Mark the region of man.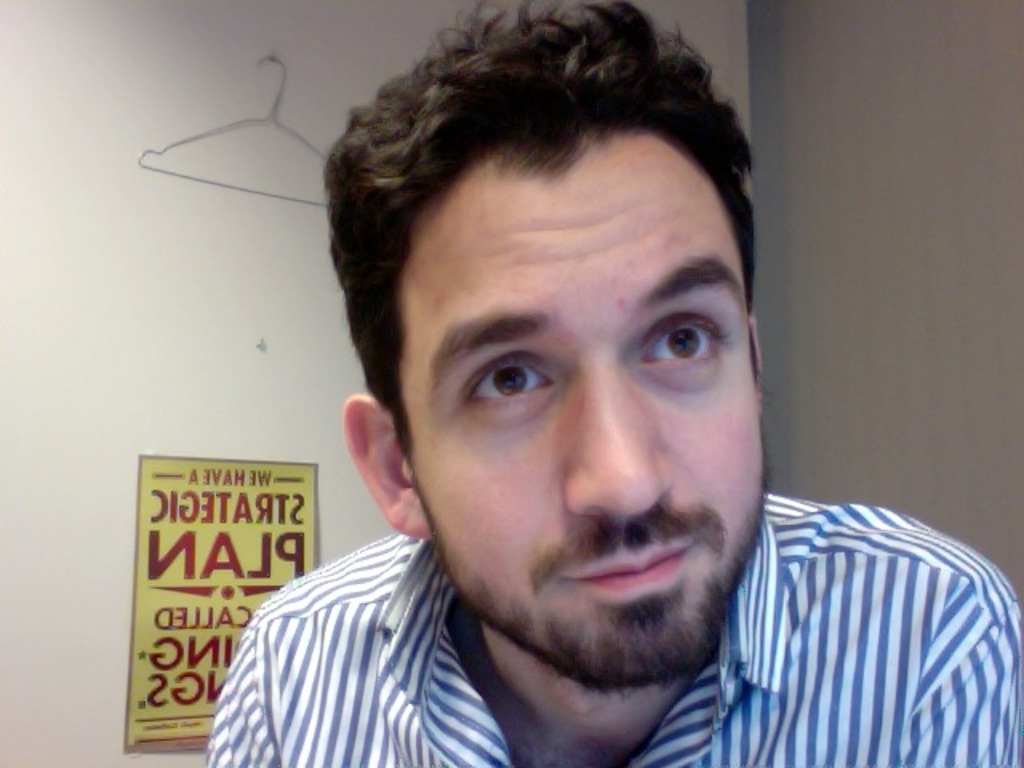
Region: <box>184,69,989,767</box>.
